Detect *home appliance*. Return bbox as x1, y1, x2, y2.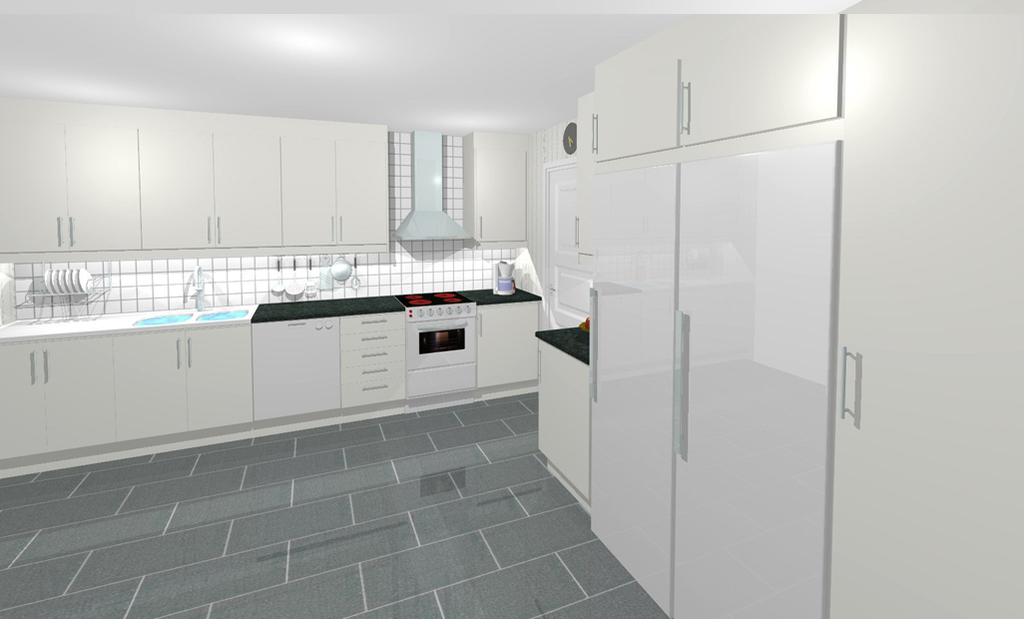
251, 314, 344, 428.
